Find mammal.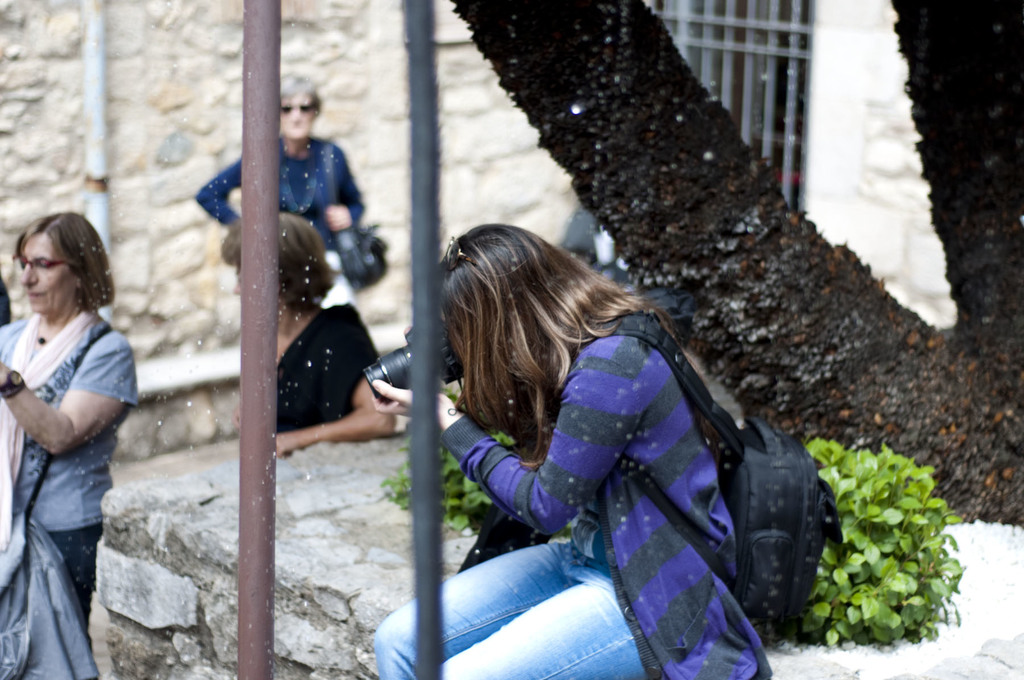
215/212/399/456.
